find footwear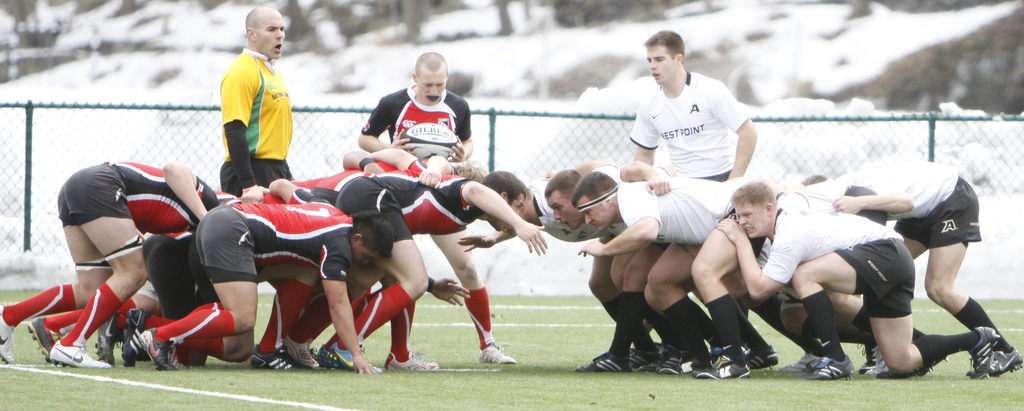
{"left": 283, "top": 333, "right": 307, "bottom": 364}
